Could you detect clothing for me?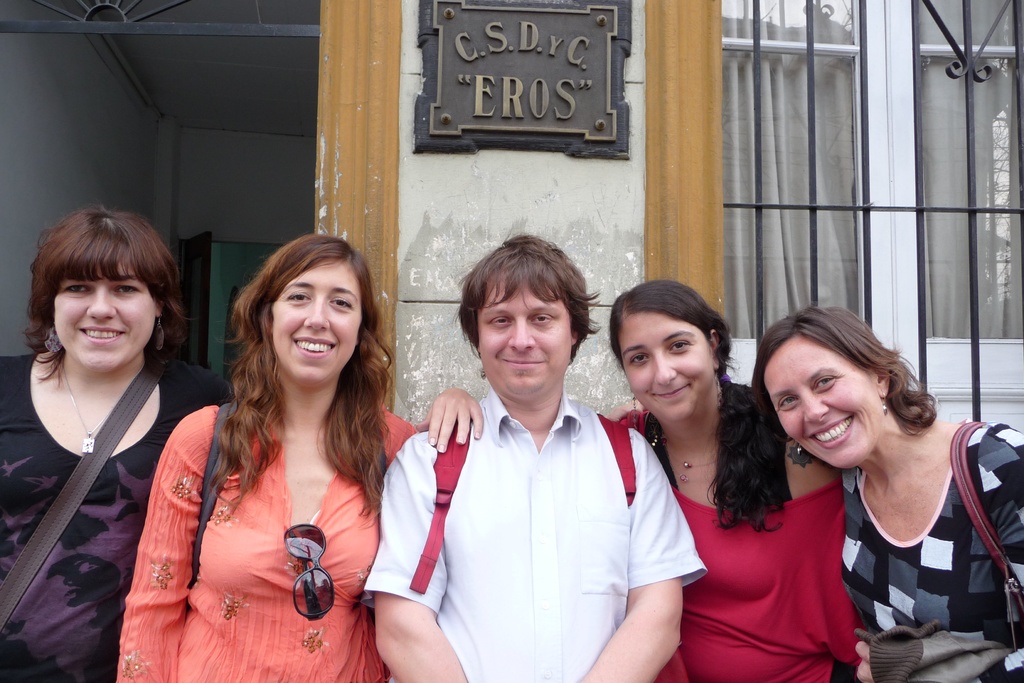
Detection result: x1=0 y1=350 x2=205 y2=682.
